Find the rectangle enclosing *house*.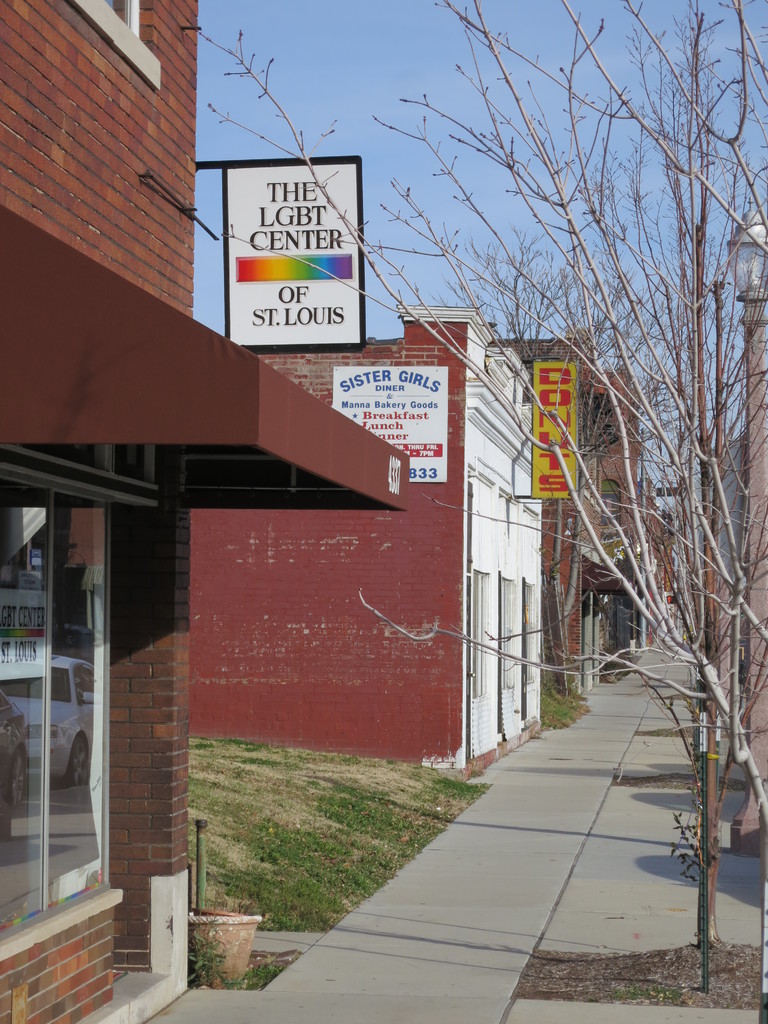
BBox(666, 207, 767, 857).
